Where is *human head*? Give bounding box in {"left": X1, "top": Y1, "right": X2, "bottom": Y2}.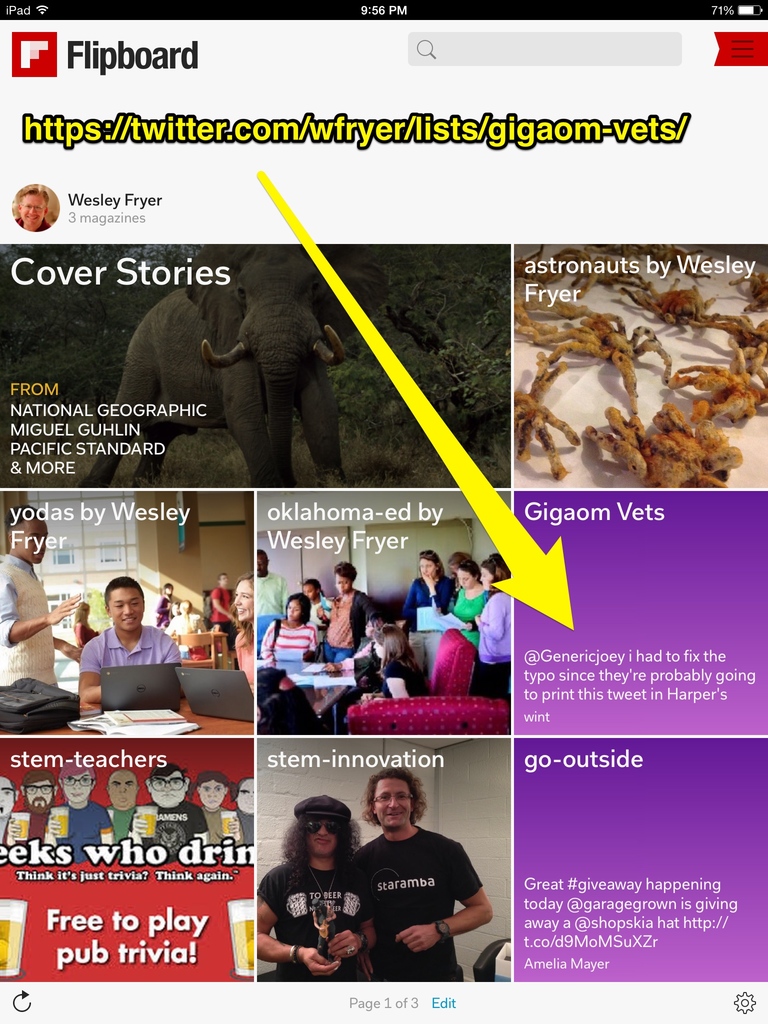
{"left": 106, "top": 769, "right": 140, "bottom": 810}.
